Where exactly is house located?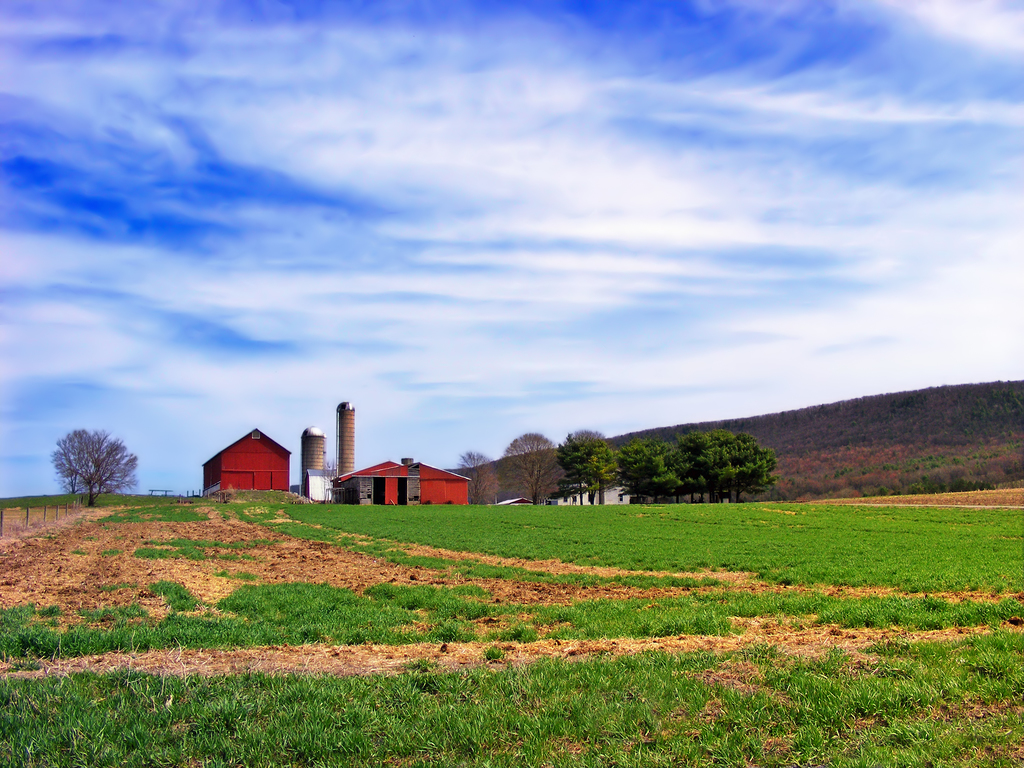
Its bounding box is <bbox>539, 470, 641, 506</bbox>.
